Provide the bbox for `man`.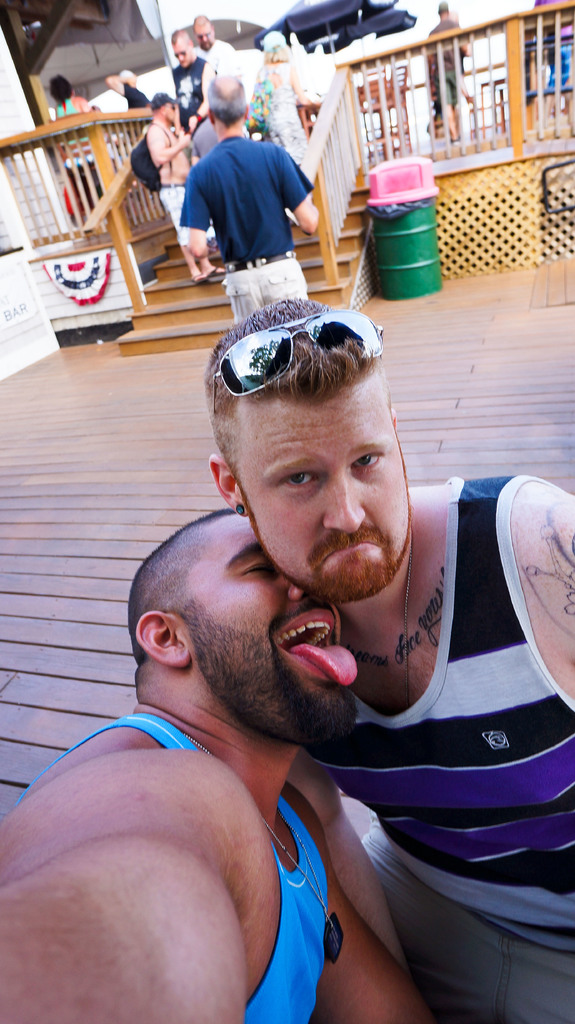
[425,1,473,148].
